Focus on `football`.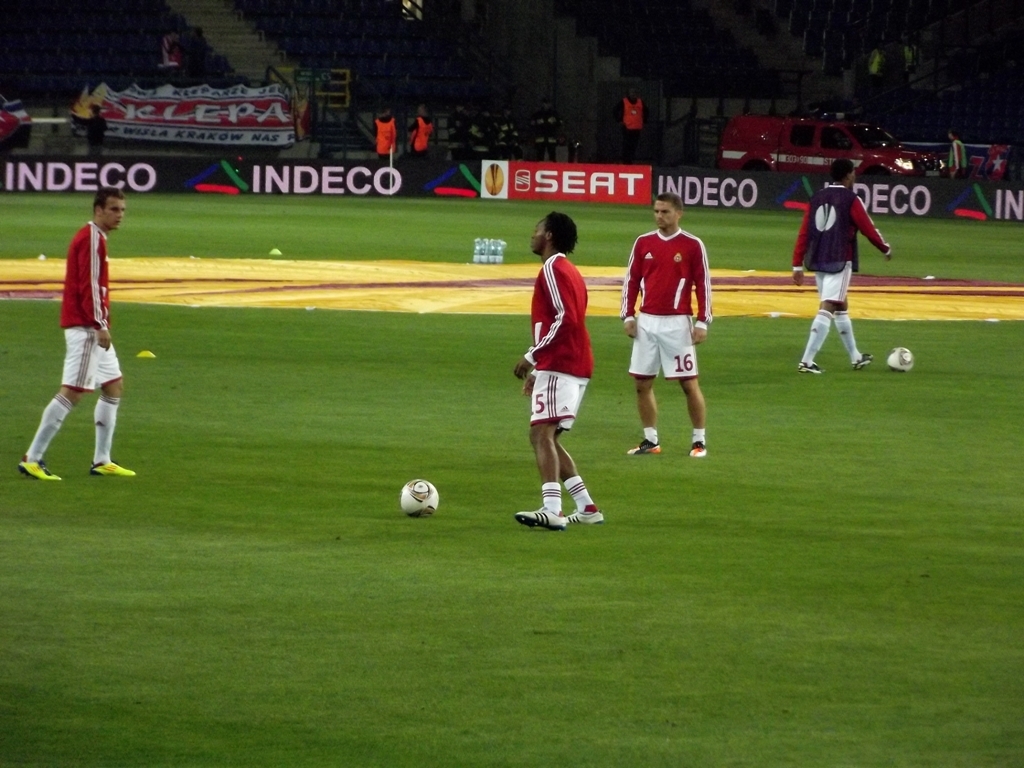
Focused at rect(400, 478, 440, 518).
